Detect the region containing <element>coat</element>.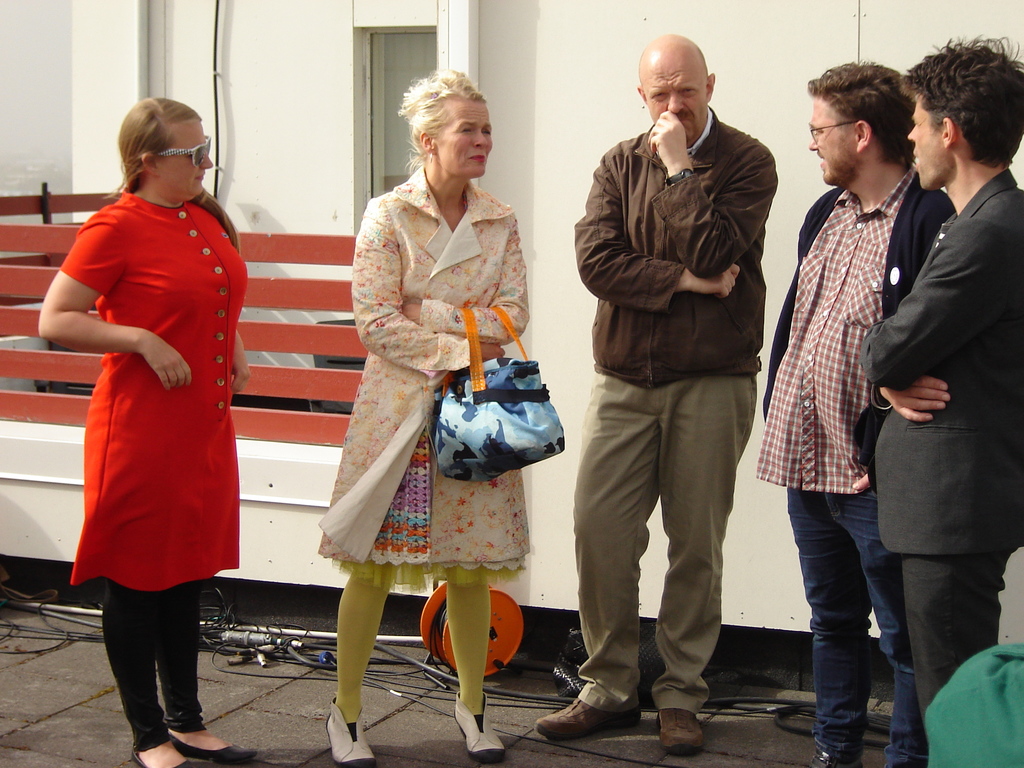
crop(870, 159, 1023, 561).
